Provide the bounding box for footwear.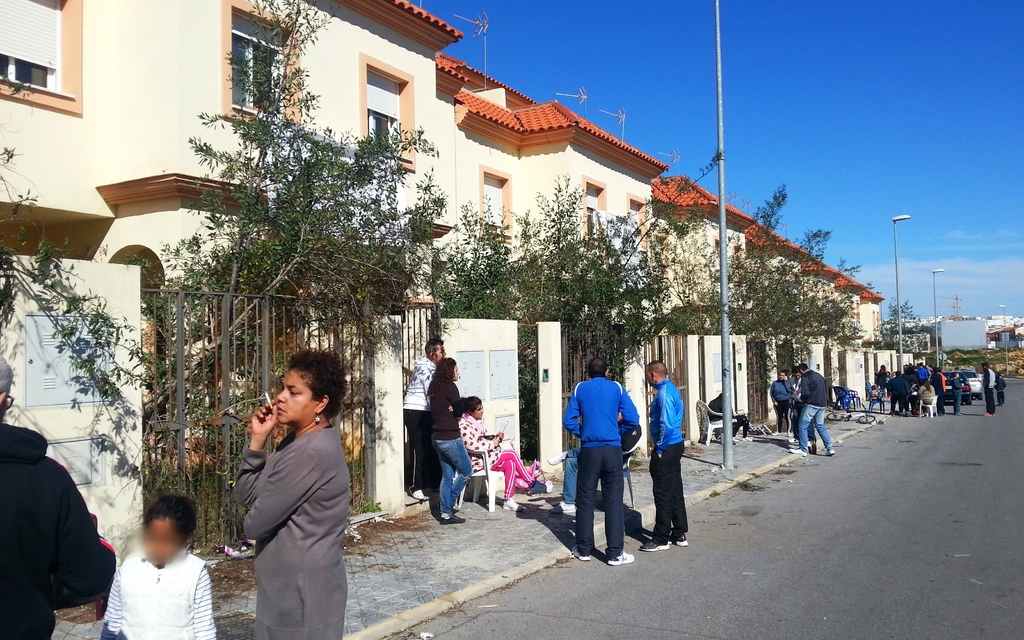
left=550, top=499, right=577, bottom=516.
